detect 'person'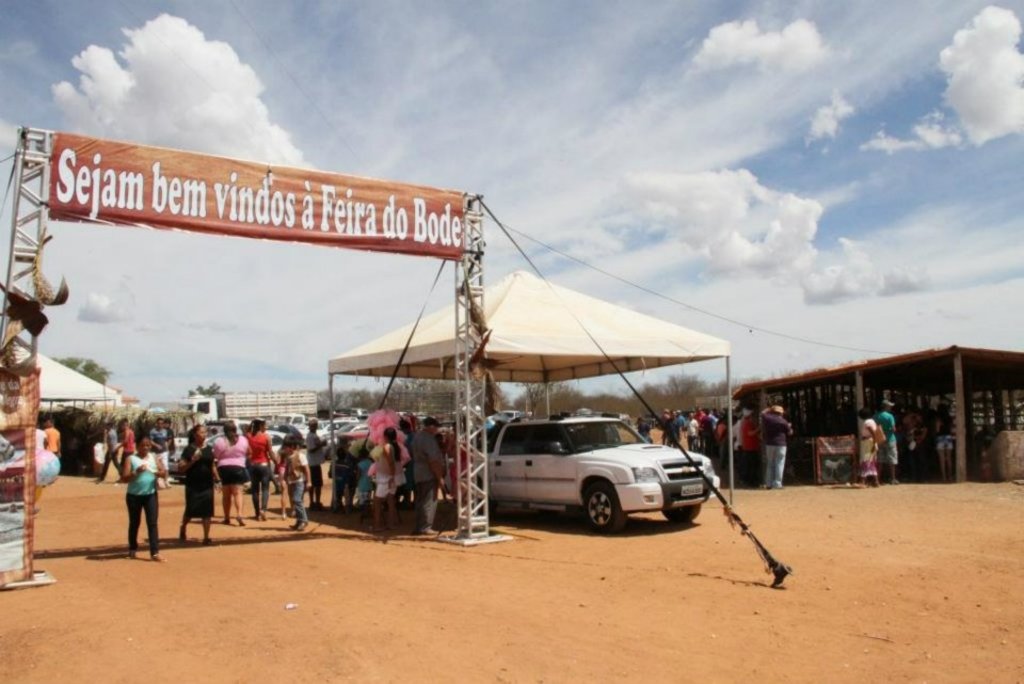
box=[145, 412, 179, 484]
